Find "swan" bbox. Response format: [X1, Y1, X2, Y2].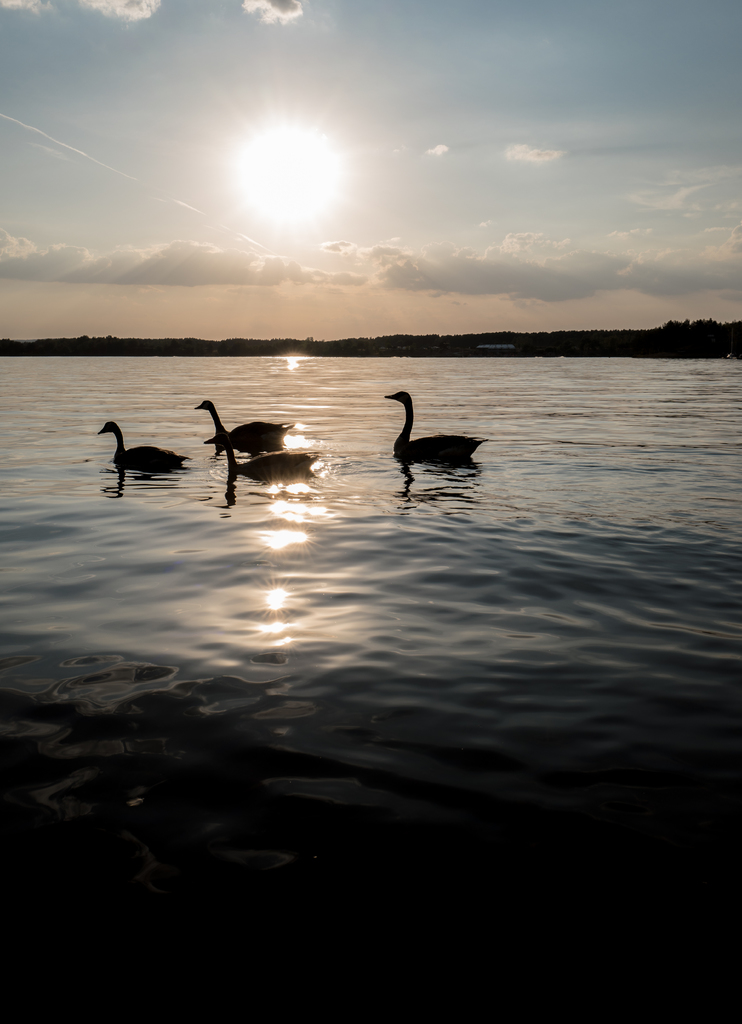
[194, 397, 297, 443].
